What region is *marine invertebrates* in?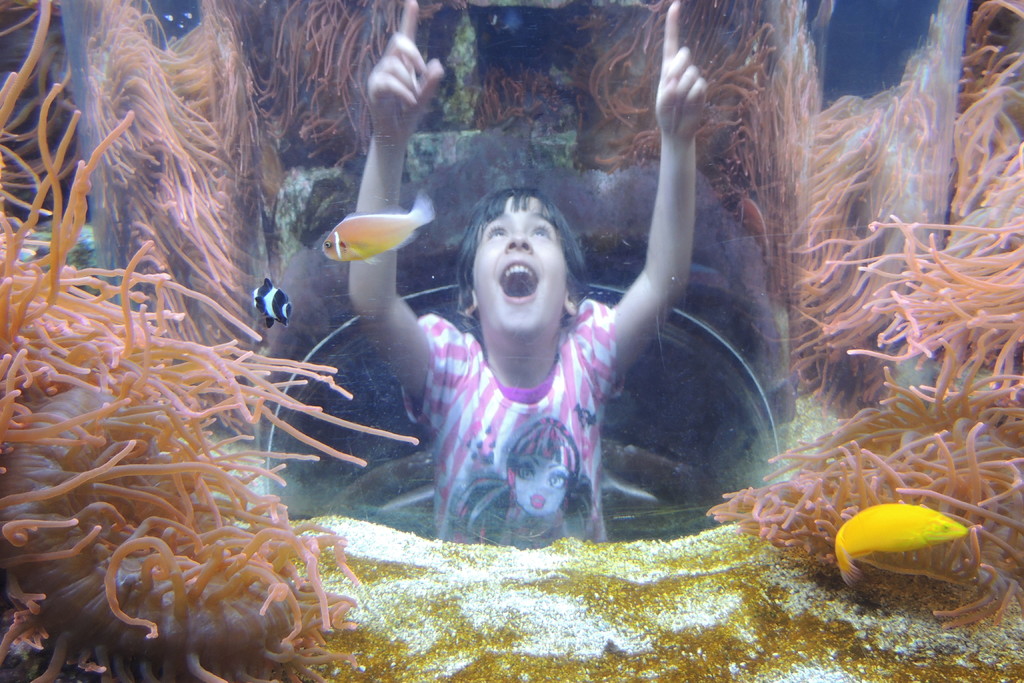
<box>565,0,712,183</box>.
